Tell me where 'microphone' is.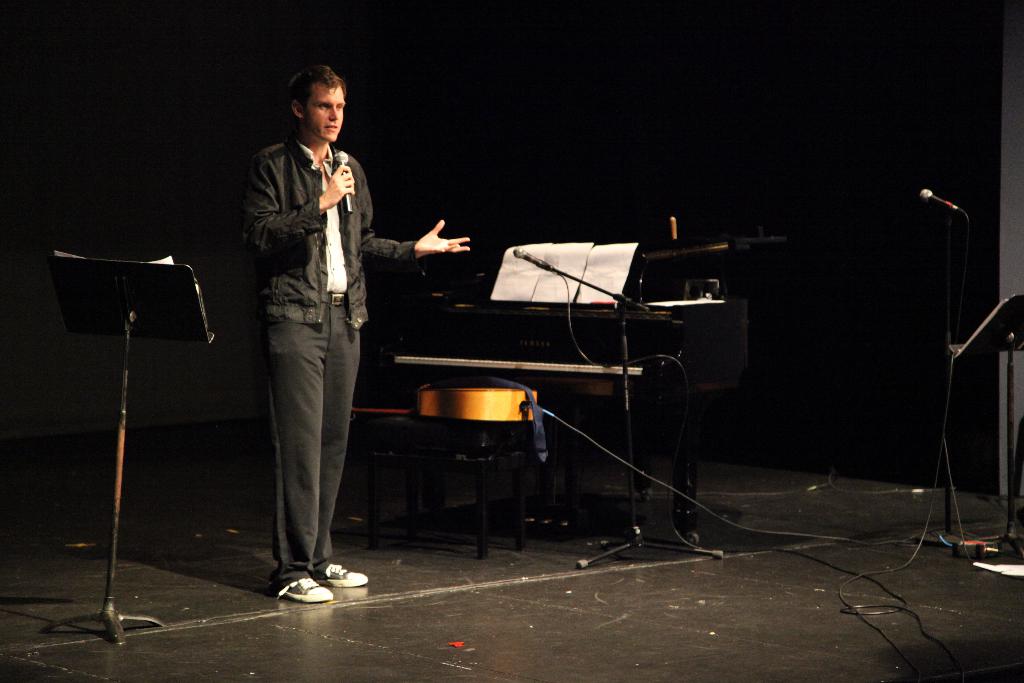
'microphone' is at region(330, 151, 353, 220).
